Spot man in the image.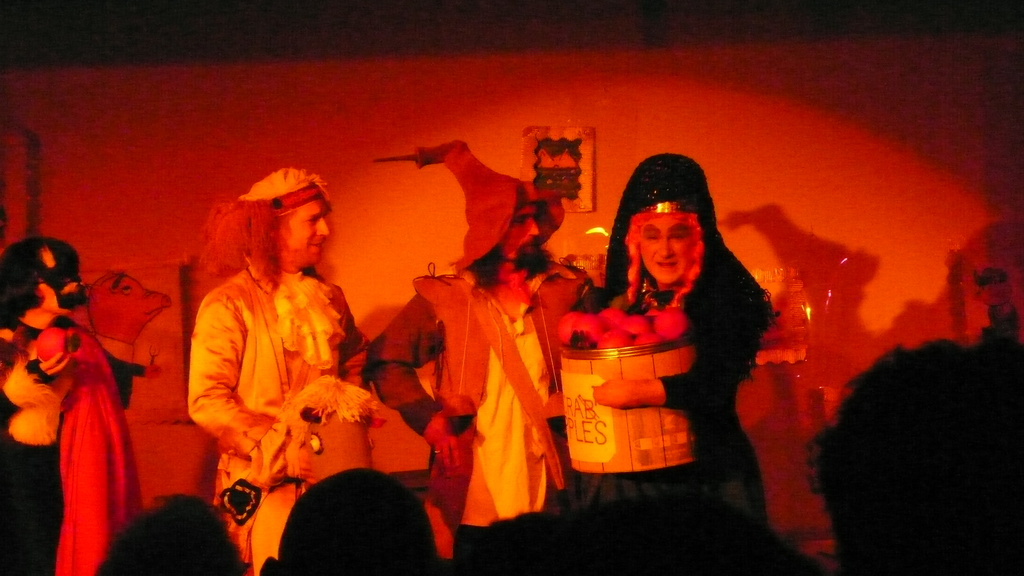
man found at (x1=556, y1=143, x2=778, y2=537).
